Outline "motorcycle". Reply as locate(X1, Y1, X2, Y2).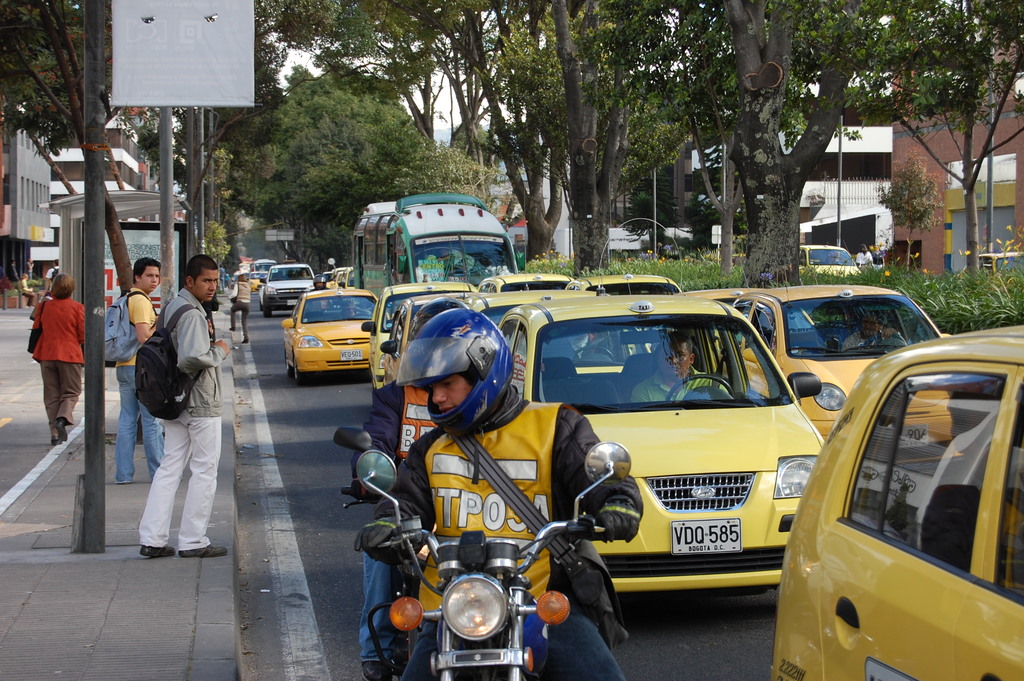
locate(316, 380, 625, 670).
